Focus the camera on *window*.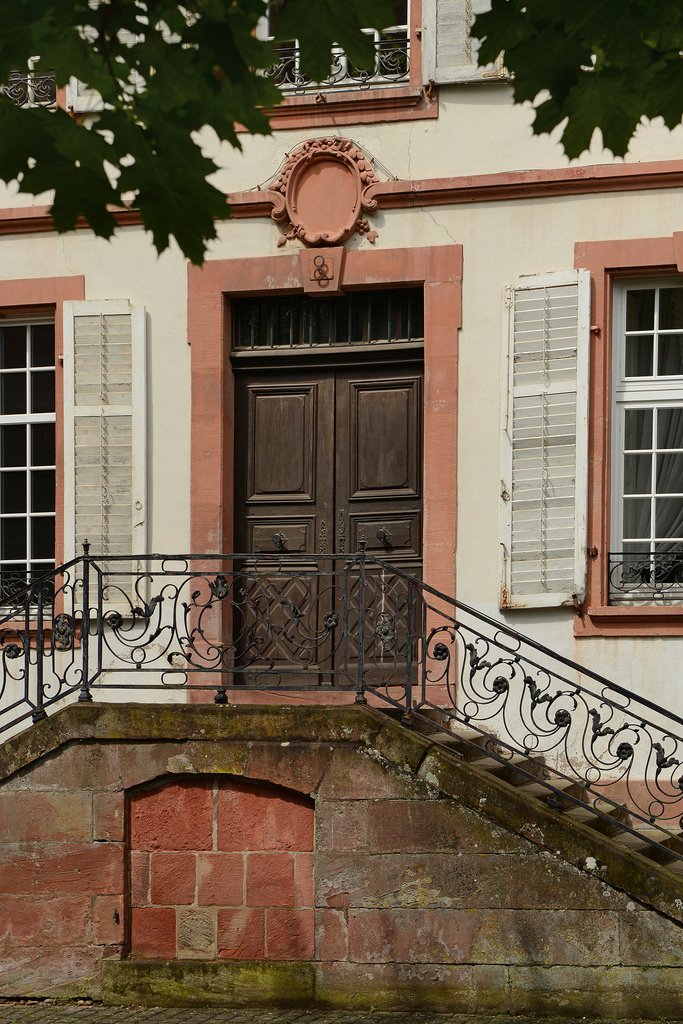
Focus region: detection(3, 372, 26, 410).
